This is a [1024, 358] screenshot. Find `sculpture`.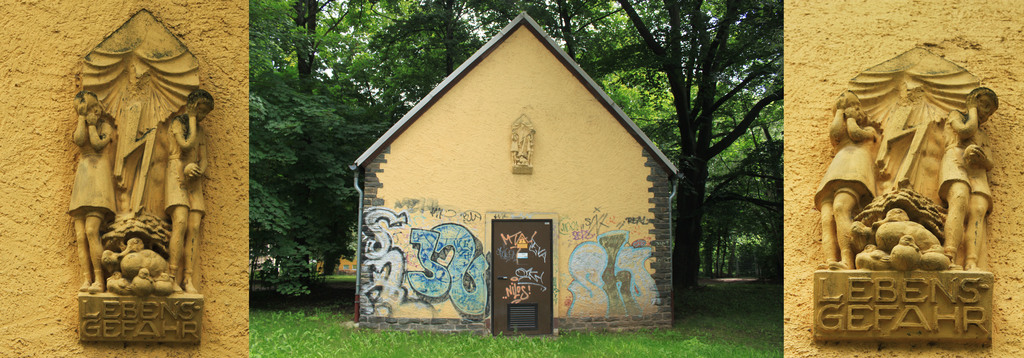
Bounding box: 858:176:955:275.
